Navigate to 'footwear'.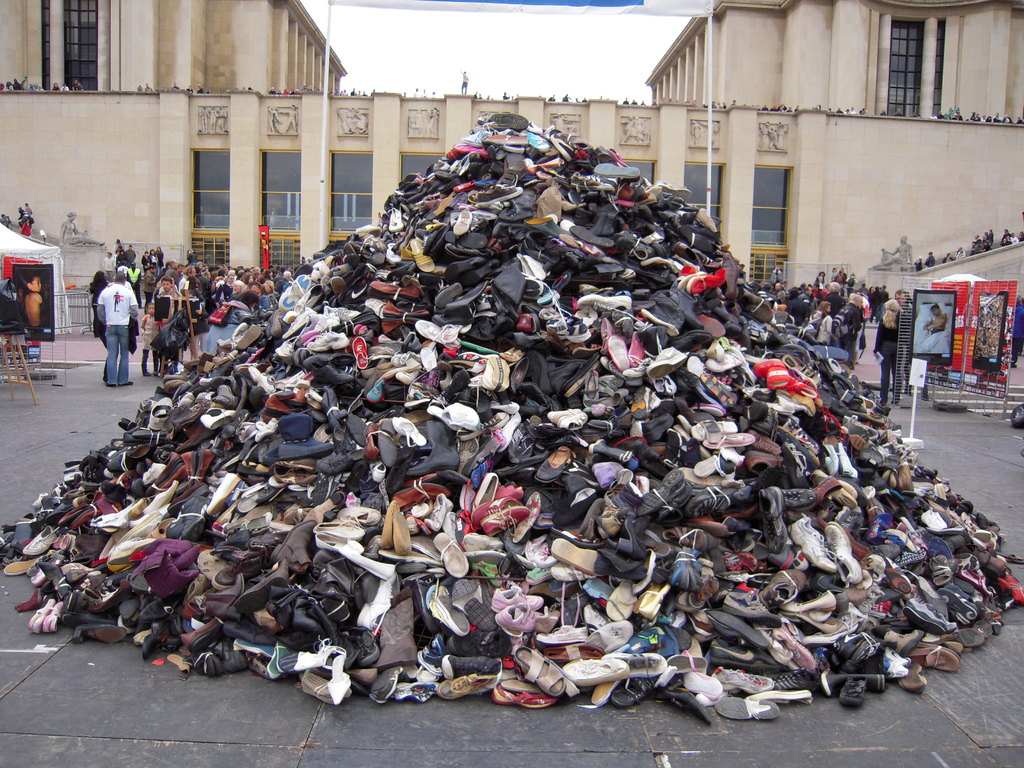
Navigation target: select_region(102, 383, 123, 388).
